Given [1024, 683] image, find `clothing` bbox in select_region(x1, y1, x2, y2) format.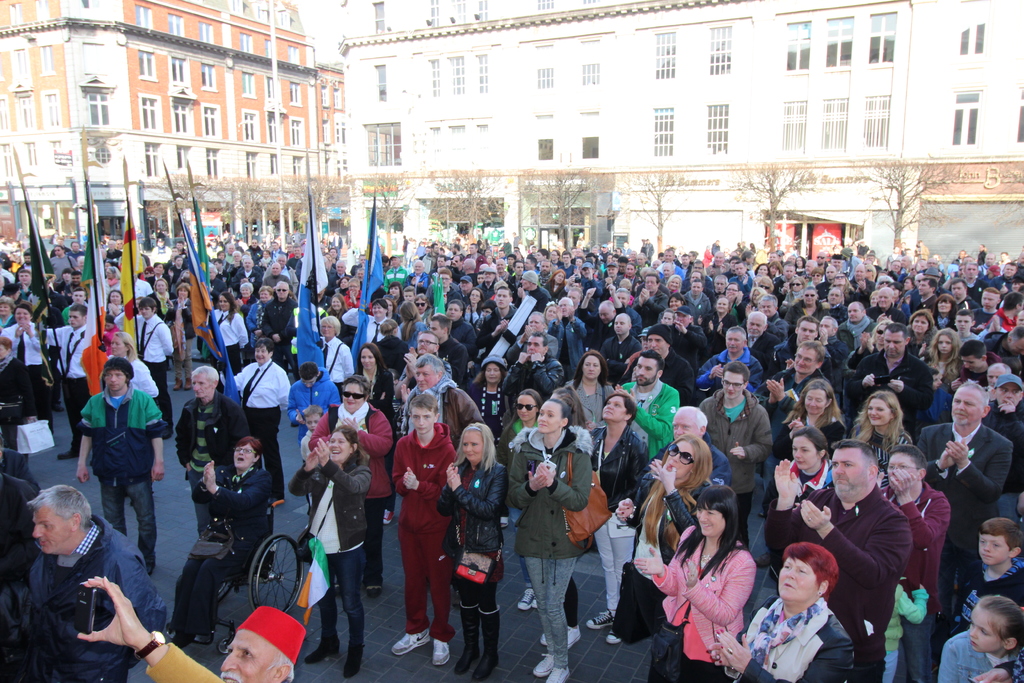
select_region(206, 276, 227, 295).
